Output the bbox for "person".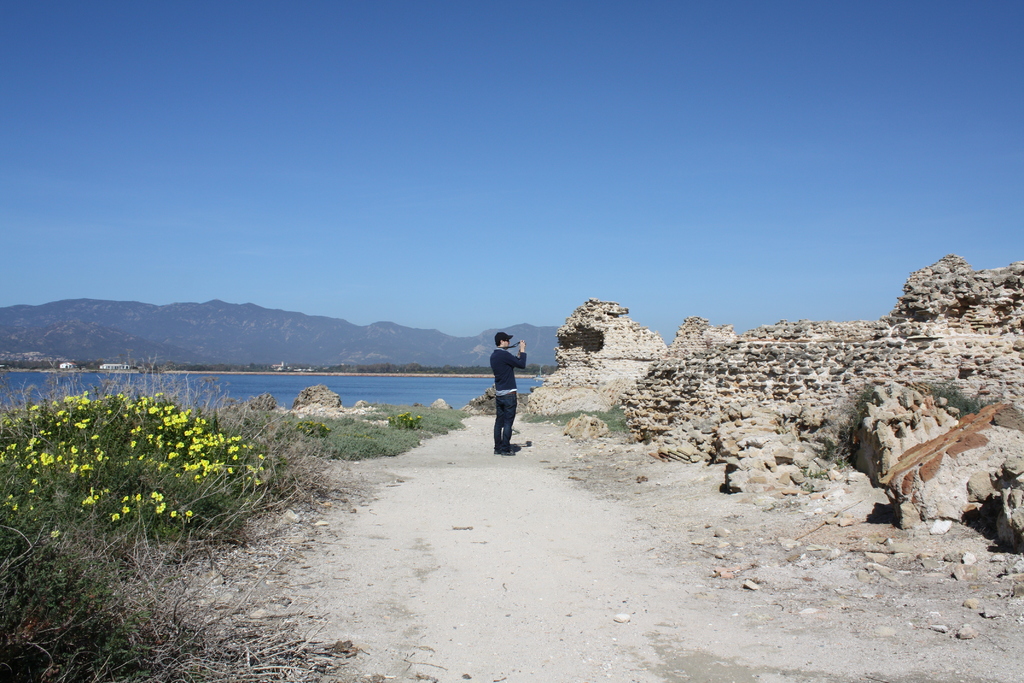
bbox=[481, 330, 533, 461].
